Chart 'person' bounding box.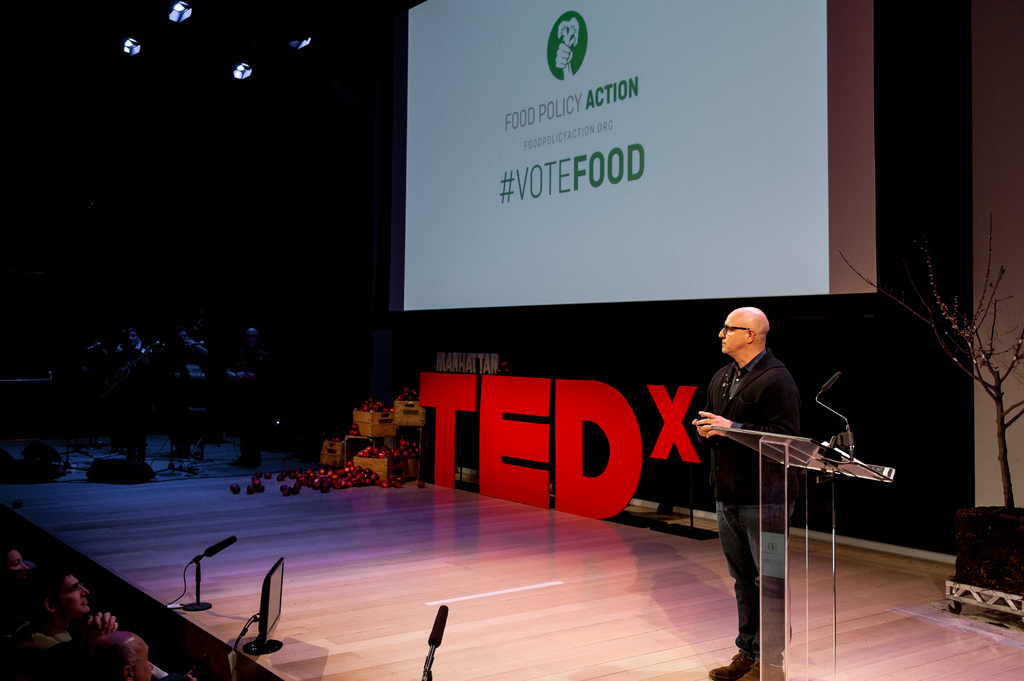
Charted: locate(703, 287, 844, 645).
